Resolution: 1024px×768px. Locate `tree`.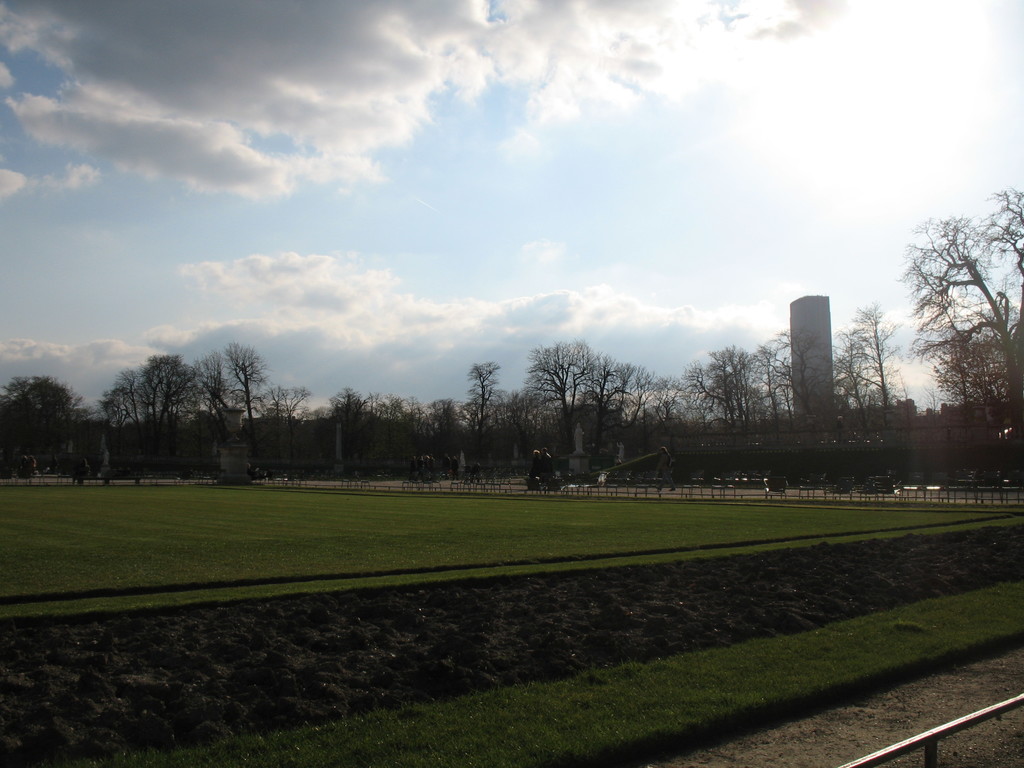
x1=0 y1=373 x2=88 y2=484.
